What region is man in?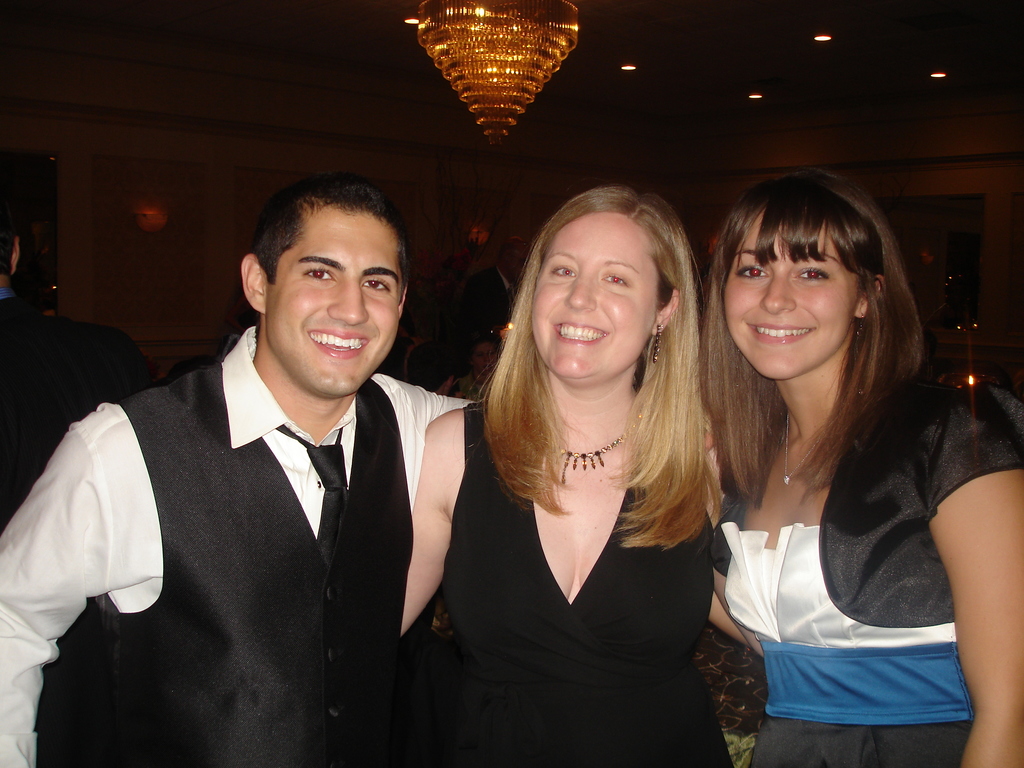
<region>0, 189, 157, 537</region>.
